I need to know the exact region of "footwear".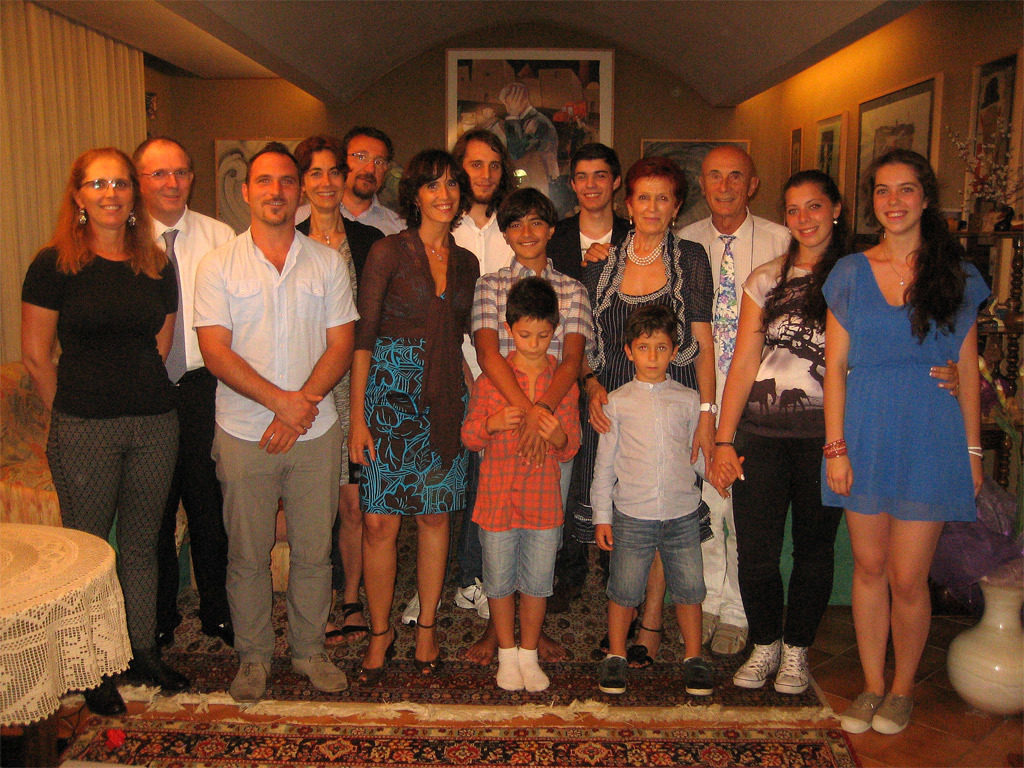
Region: bbox=(156, 607, 183, 645).
